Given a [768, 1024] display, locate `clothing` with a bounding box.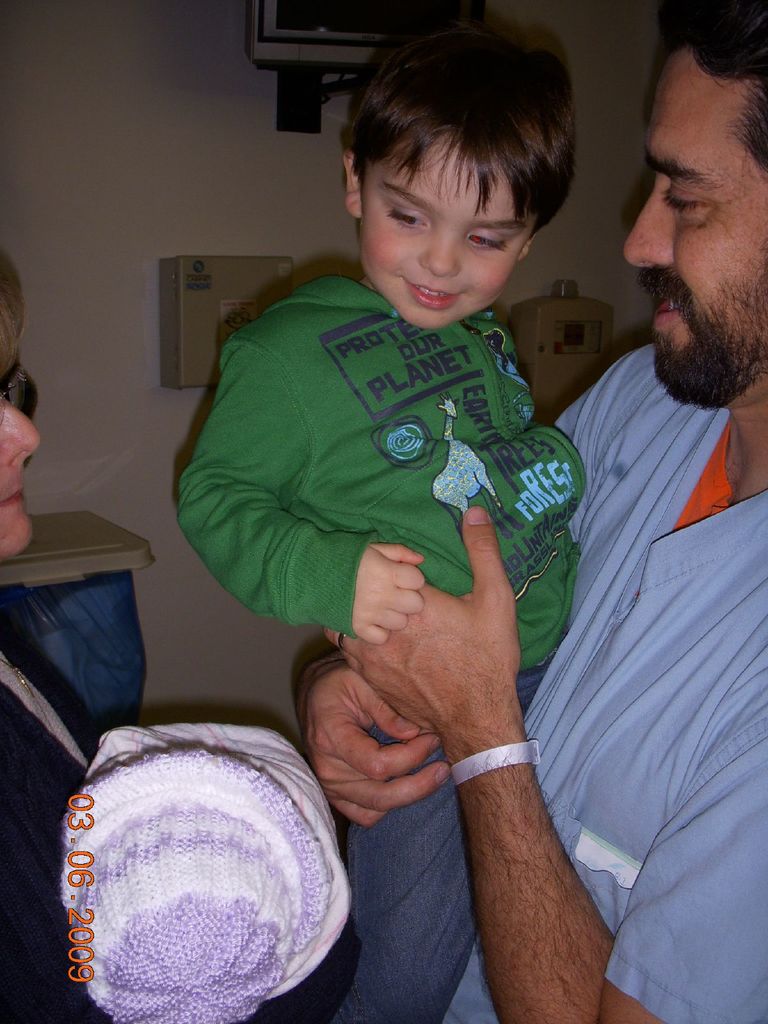
Located: (x1=0, y1=631, x2=98, y2=1023).
